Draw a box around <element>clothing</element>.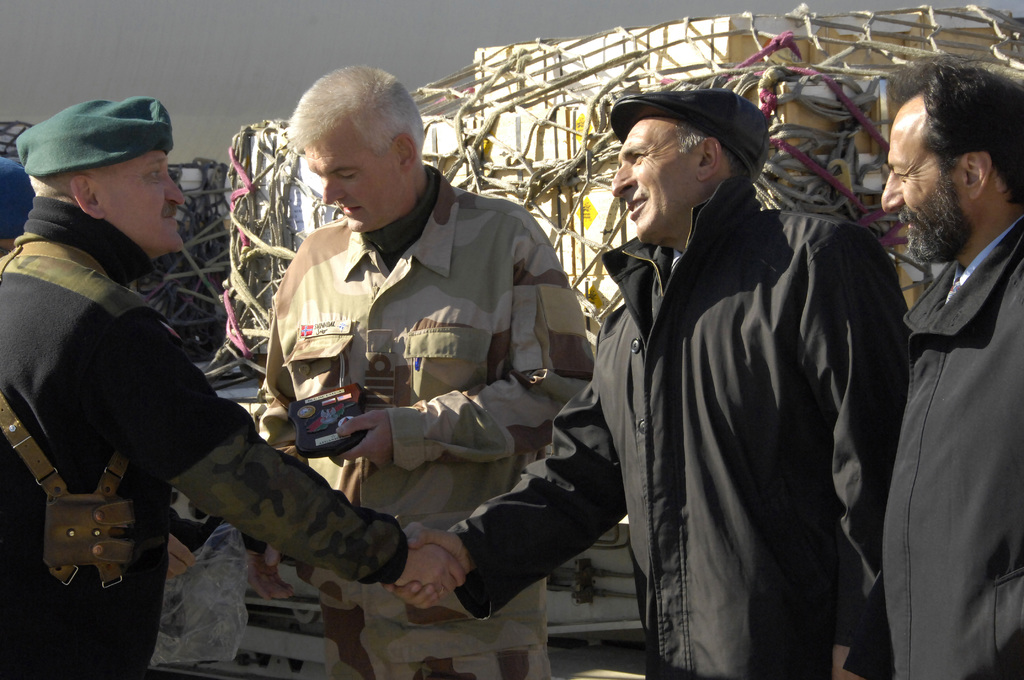
select_region(441, 176, 923, 679).
